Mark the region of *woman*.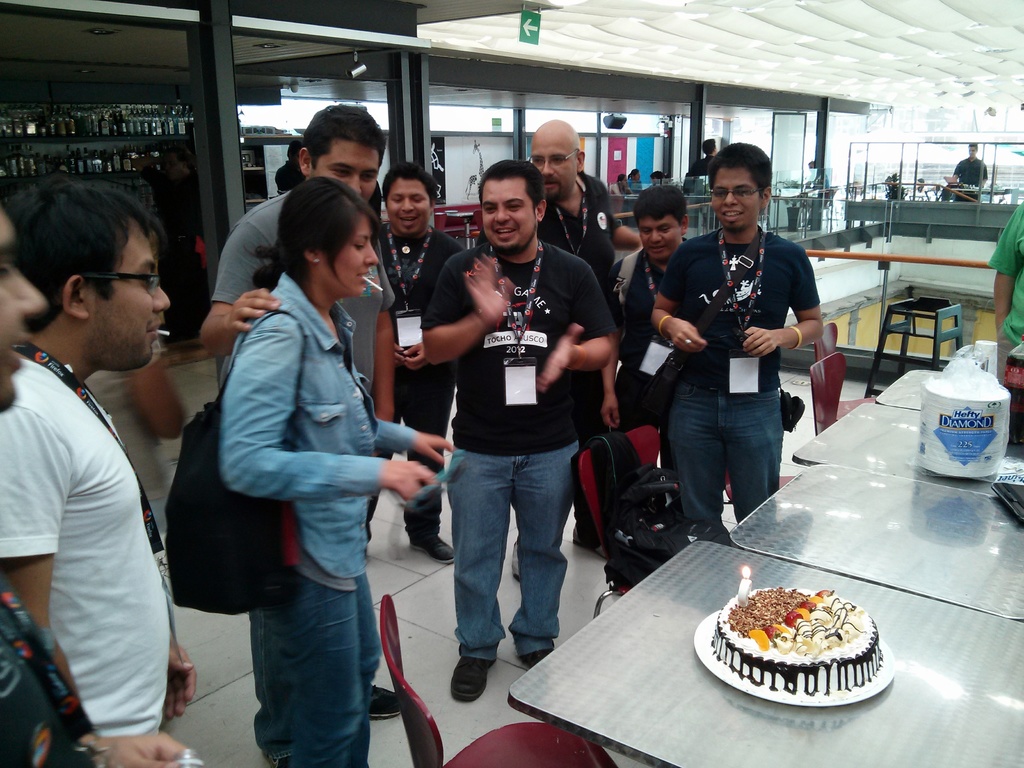
Region: crop(221, 177, 417, 767).
